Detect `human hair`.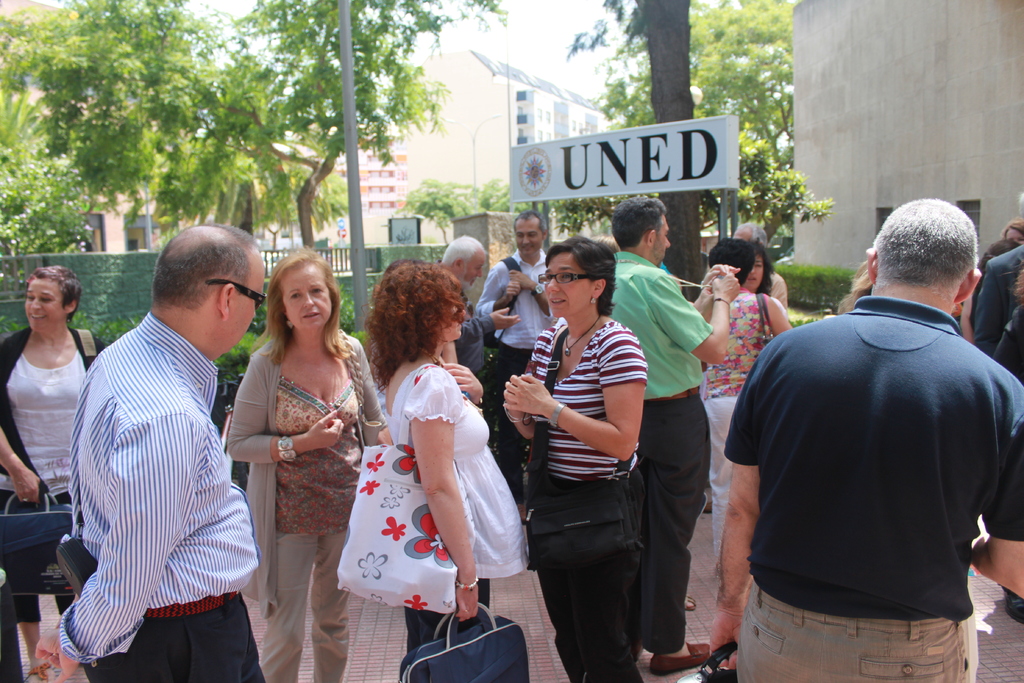
Detected at [x1=267, y1=256, x2=348, y2=361].
